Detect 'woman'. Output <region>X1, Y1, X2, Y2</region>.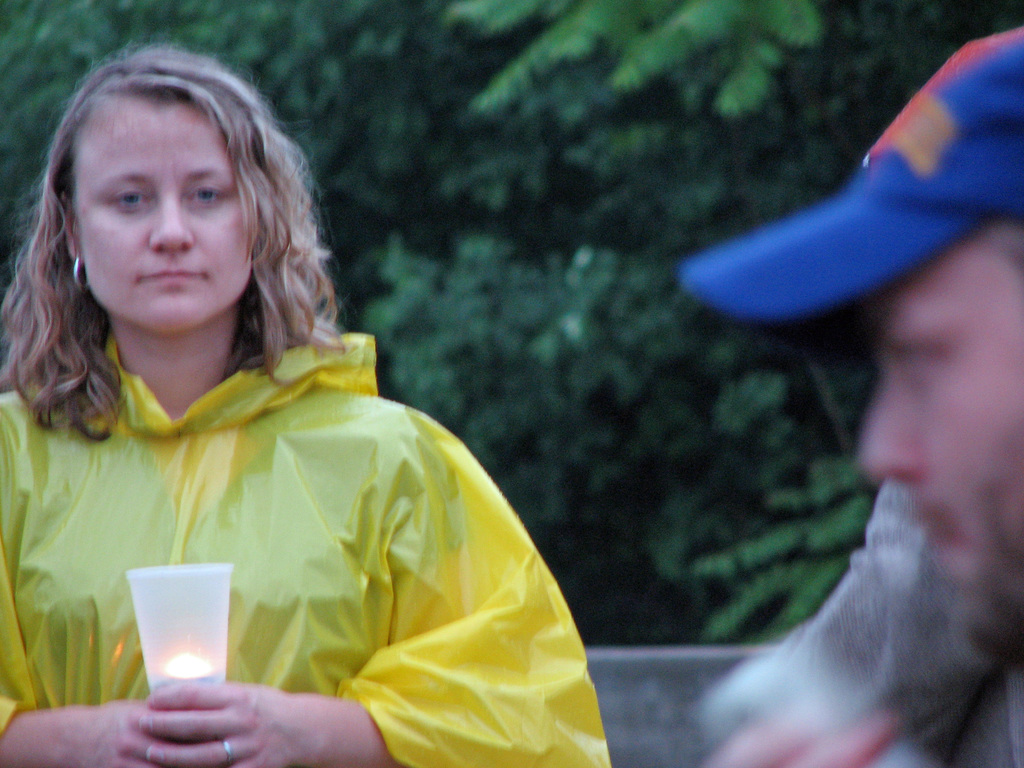
<region>2, 54, 609, 732</region>.
